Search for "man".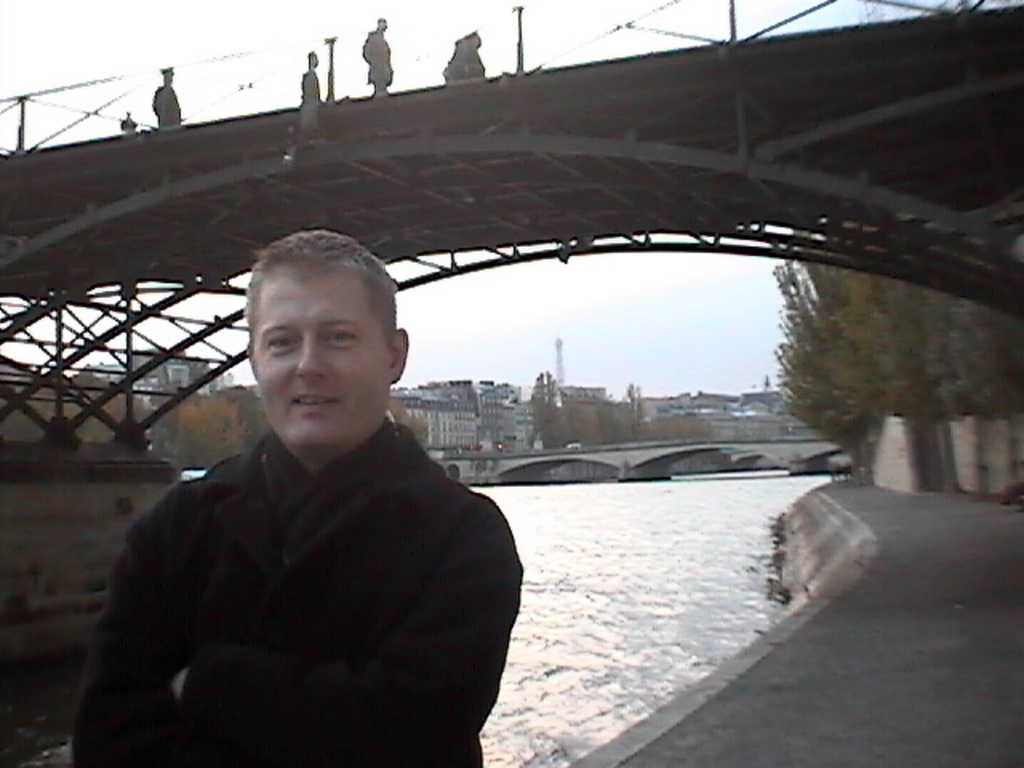
Found at crop(152, 72, 189, 136).
